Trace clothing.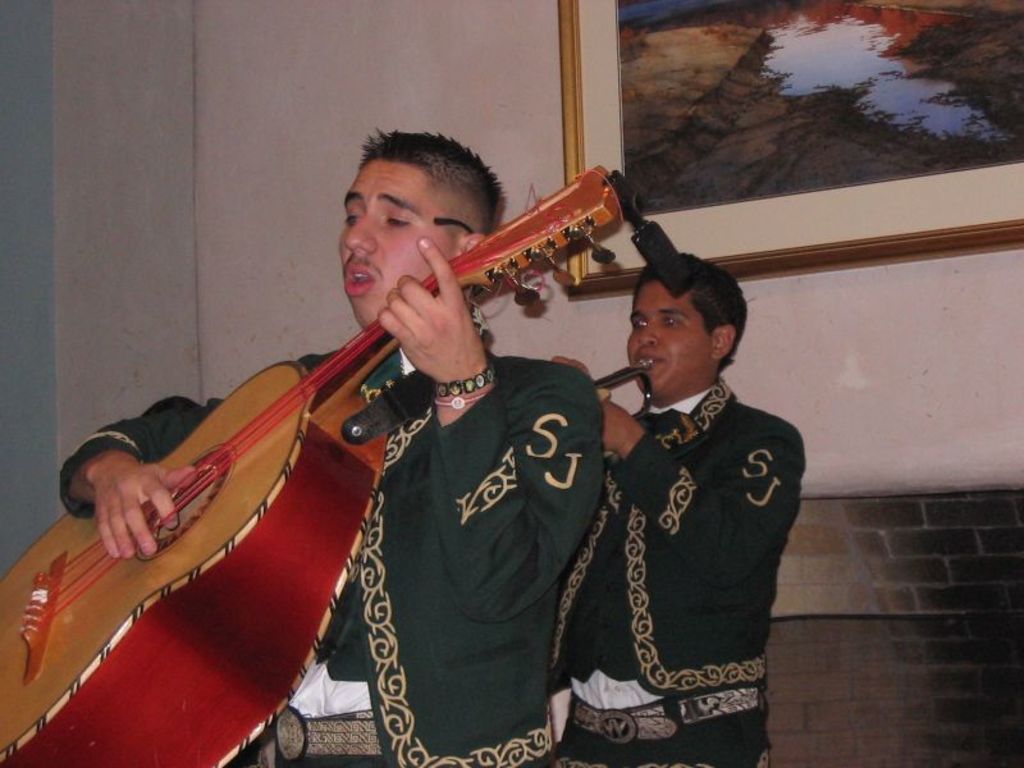
Traced to [left=54, top=324, right=605, bottom=767].
